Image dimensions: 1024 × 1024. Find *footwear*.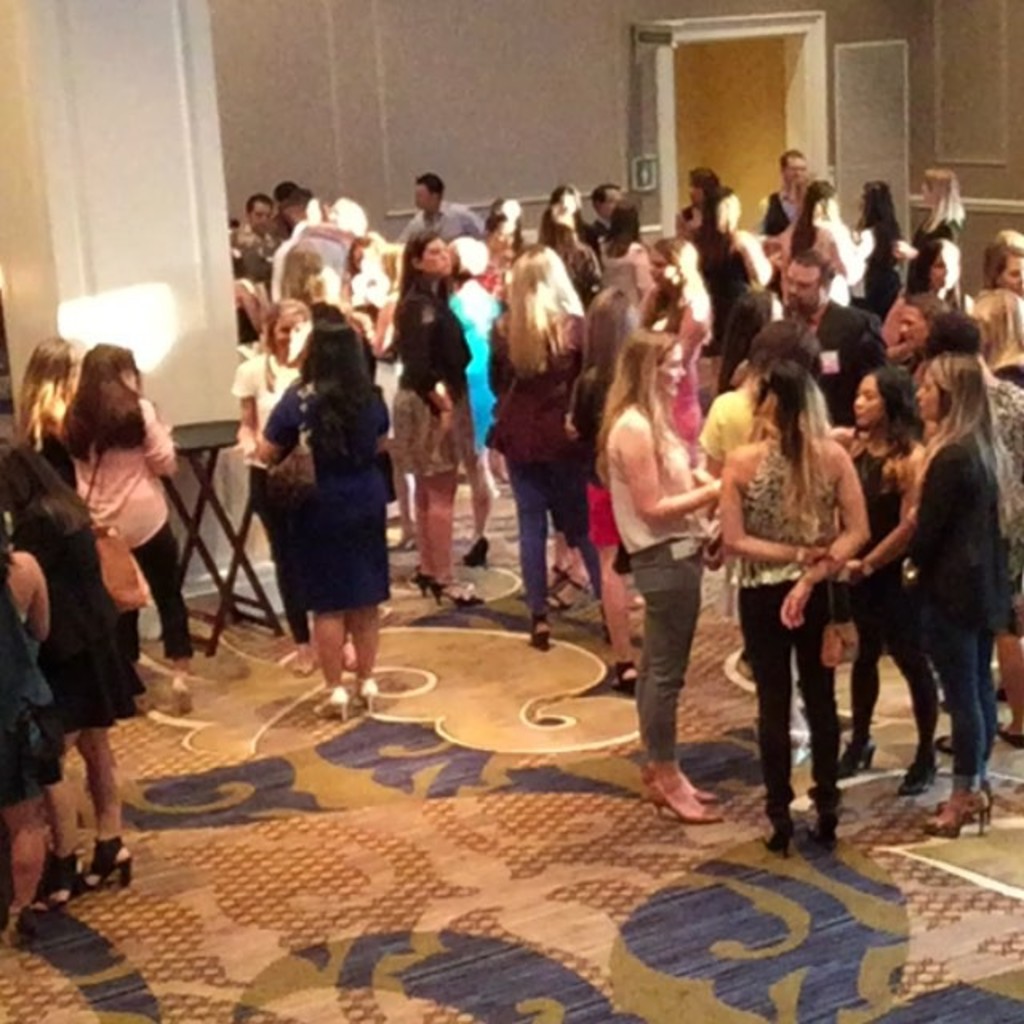
Rect(2, 907, 40, 950).
